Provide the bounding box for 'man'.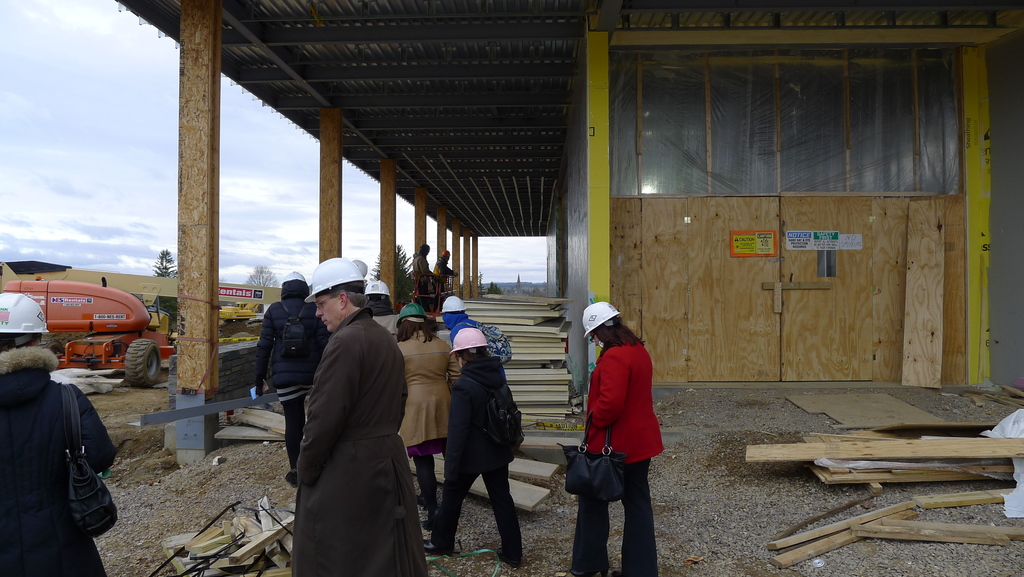
bbox=(273, 256, 431, 567).
